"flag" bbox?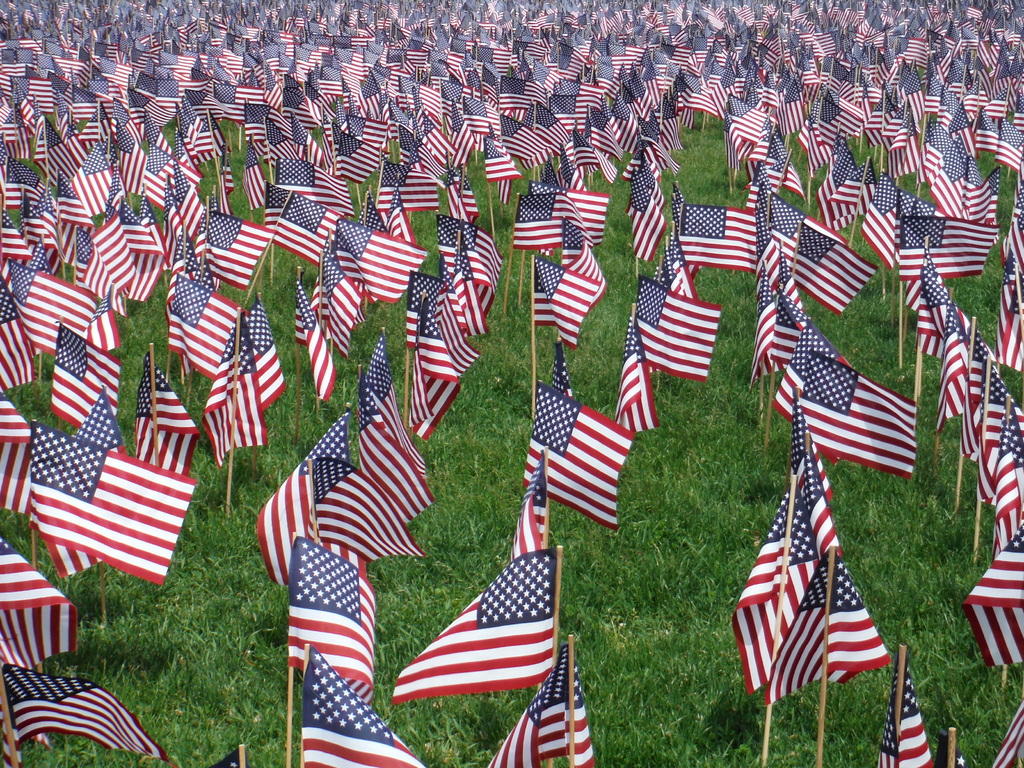
x1=72, y1=145, x2=118, y2=212
